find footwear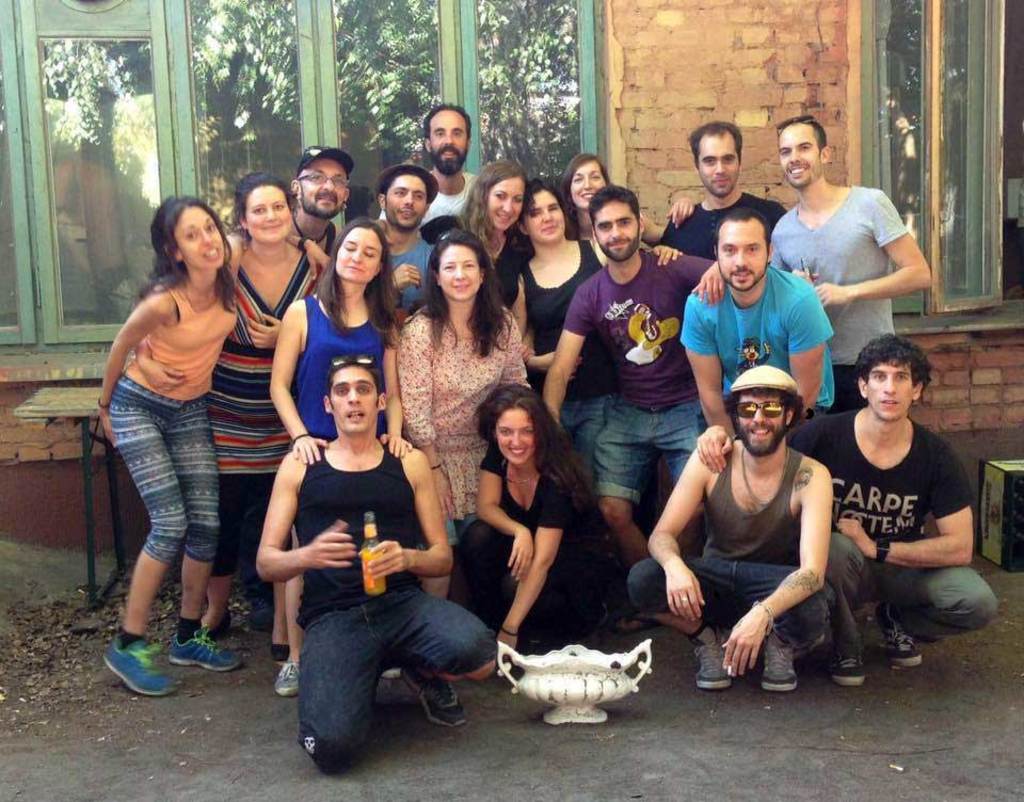
l=407, t=669, r=471, b=725
